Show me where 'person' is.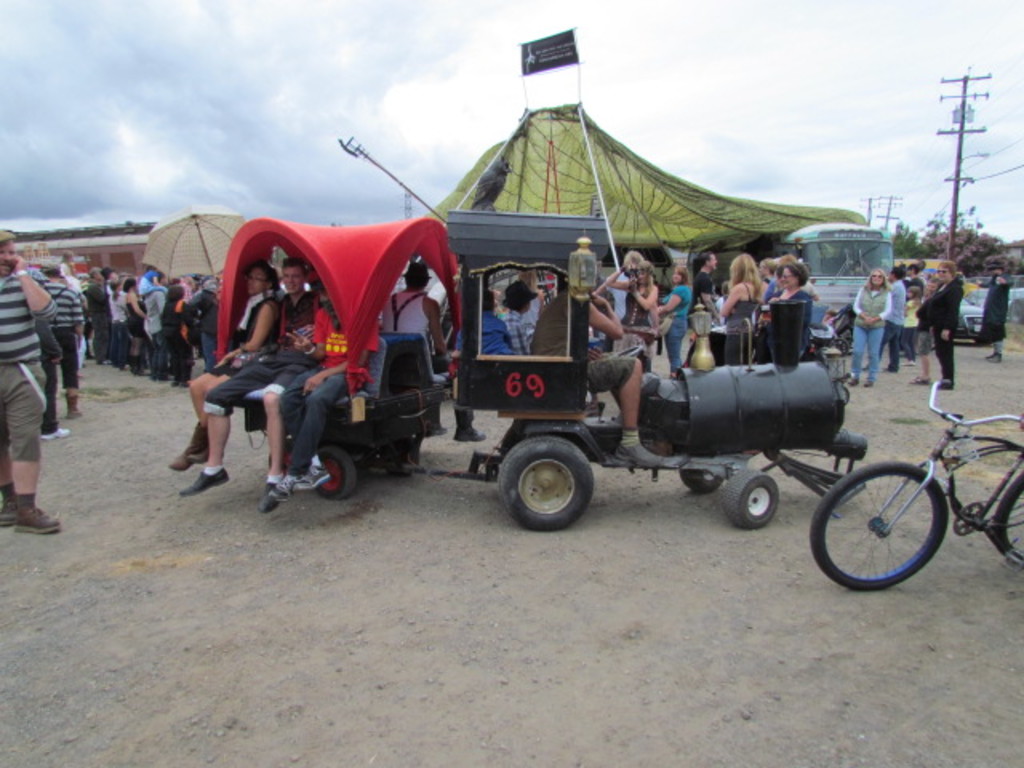
'person' is at (163, 259, 278, 469).
